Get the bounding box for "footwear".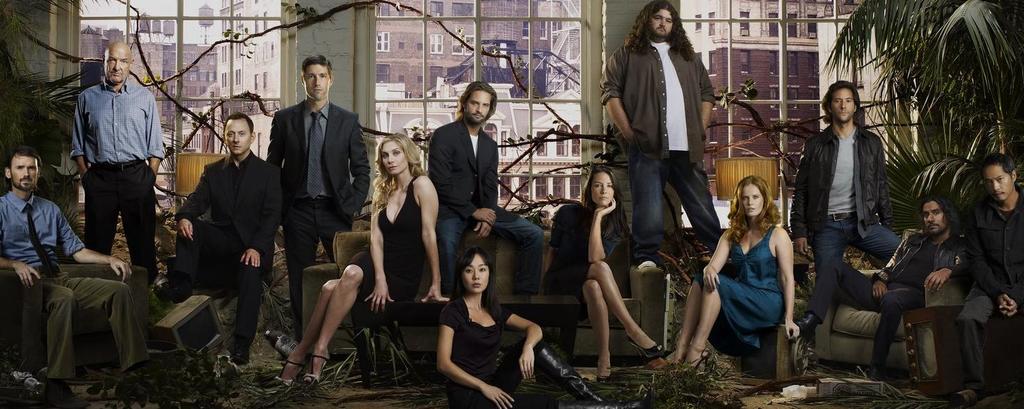
select_region(684, 340, 714, 364).
